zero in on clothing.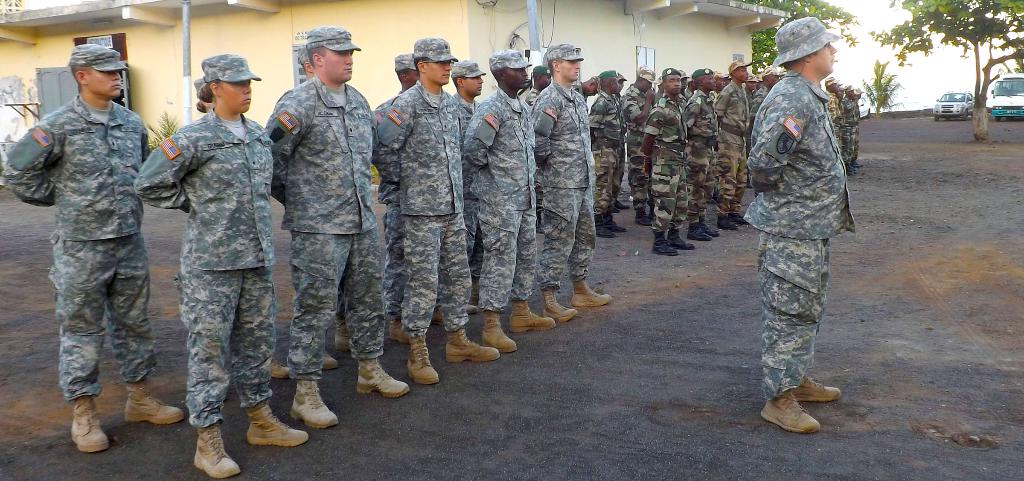
Zeroed in: [left=0, top=94, right=163, bottom=404].
